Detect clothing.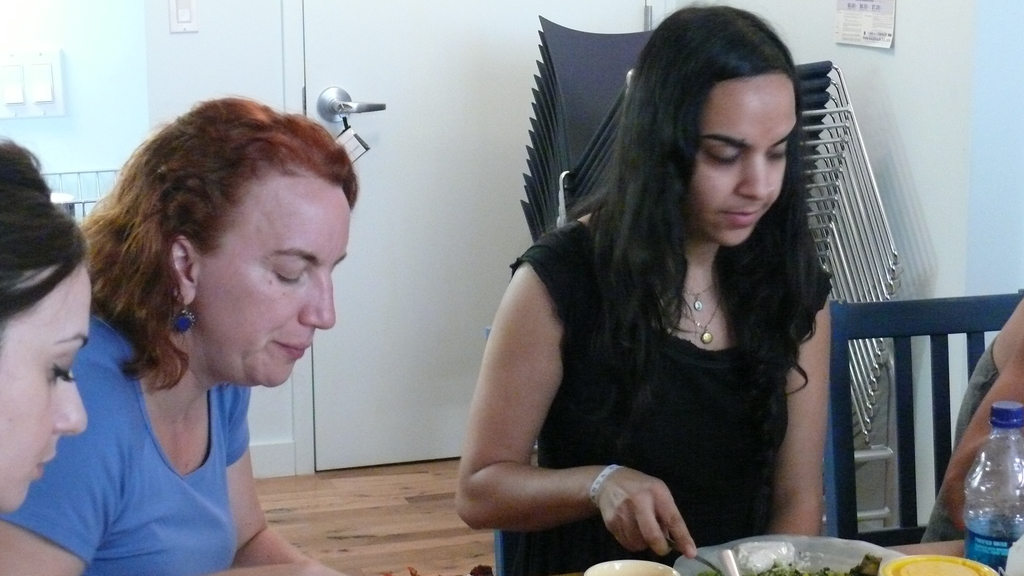
Detected at Rect(502, 216, 830, 575).
